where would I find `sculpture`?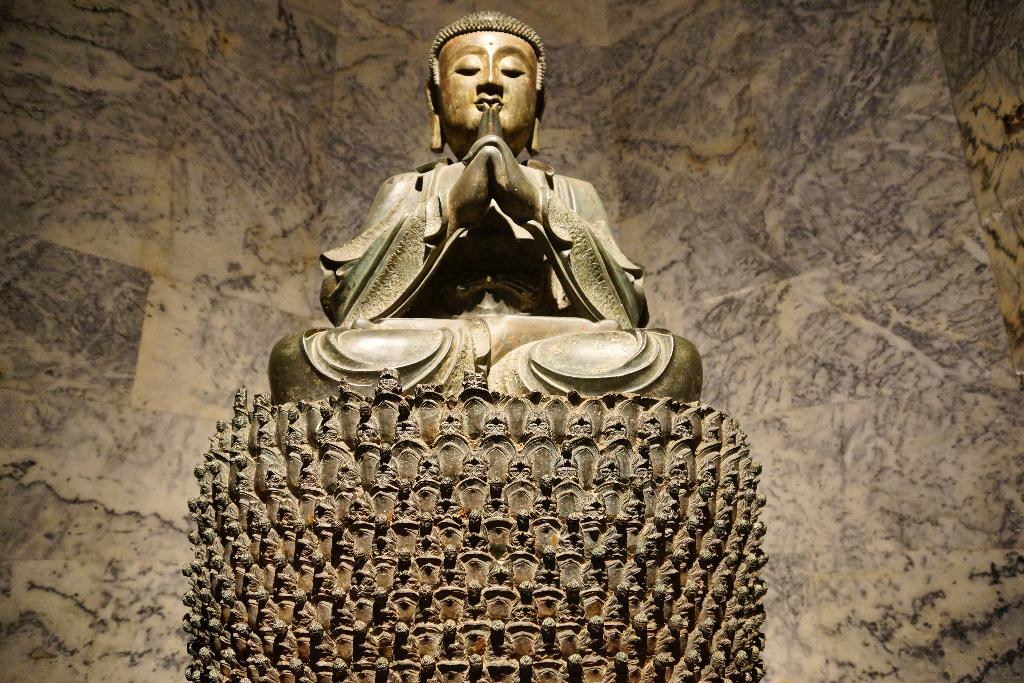
At bbox=[276, 497, 302, 529].
